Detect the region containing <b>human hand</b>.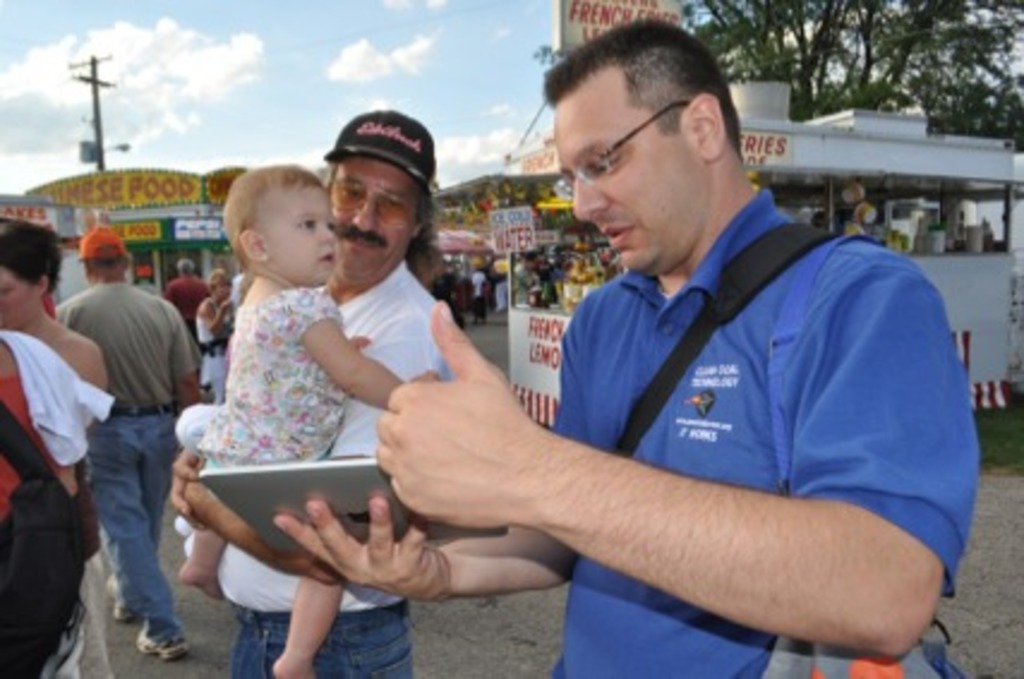
(left=165, top=449, right=204, bottom=530).
